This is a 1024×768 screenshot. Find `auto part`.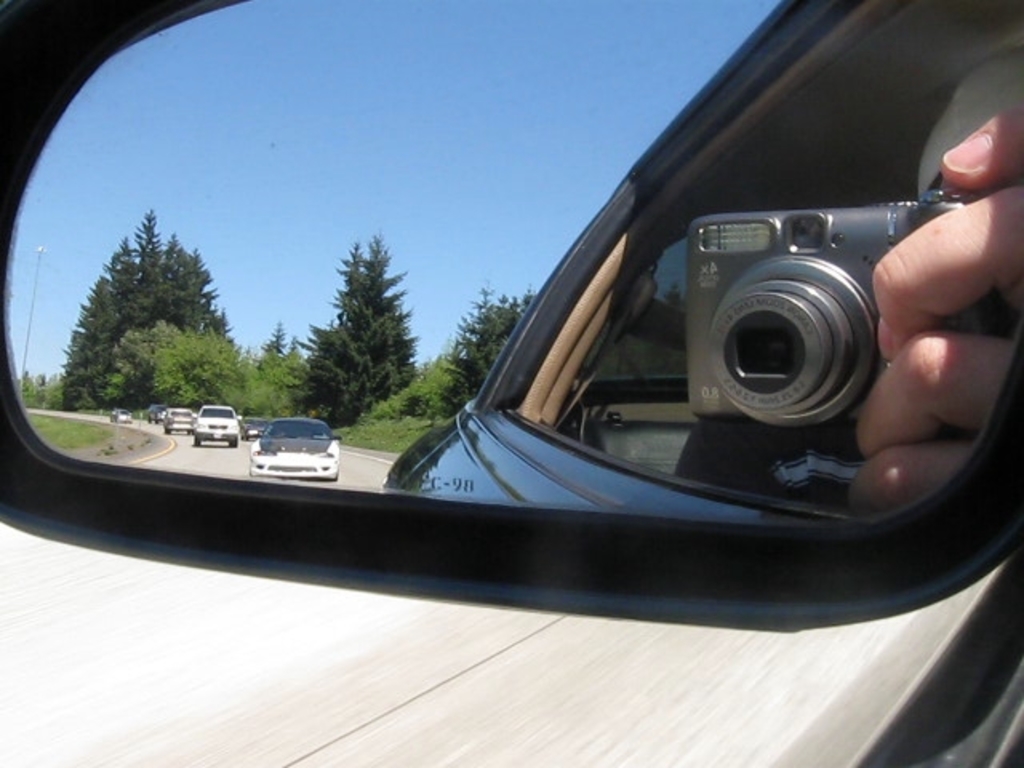
Bounding box: (254,411,344,474).
